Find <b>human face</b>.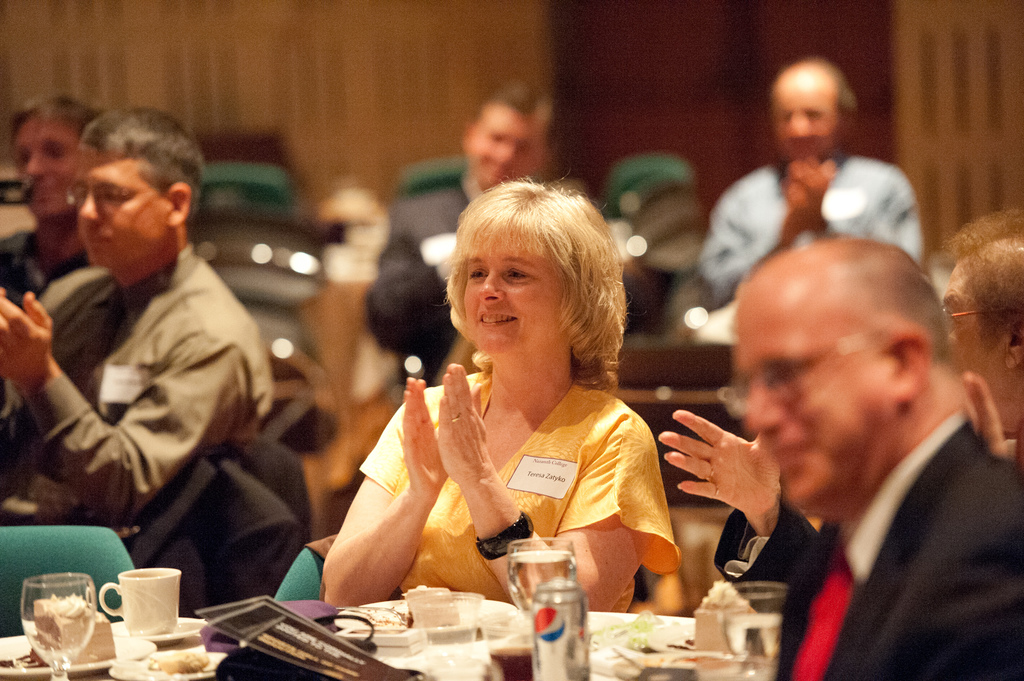
(460,241,577,356).
